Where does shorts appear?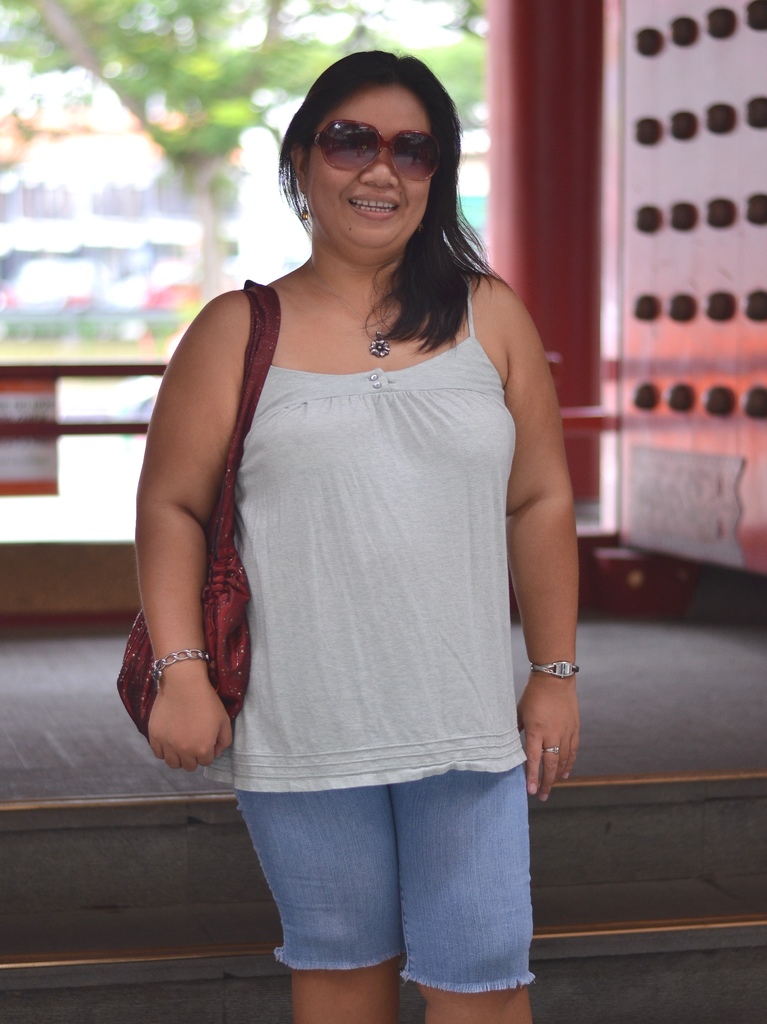
Appears at bbox(243, 776, 532, 966).
